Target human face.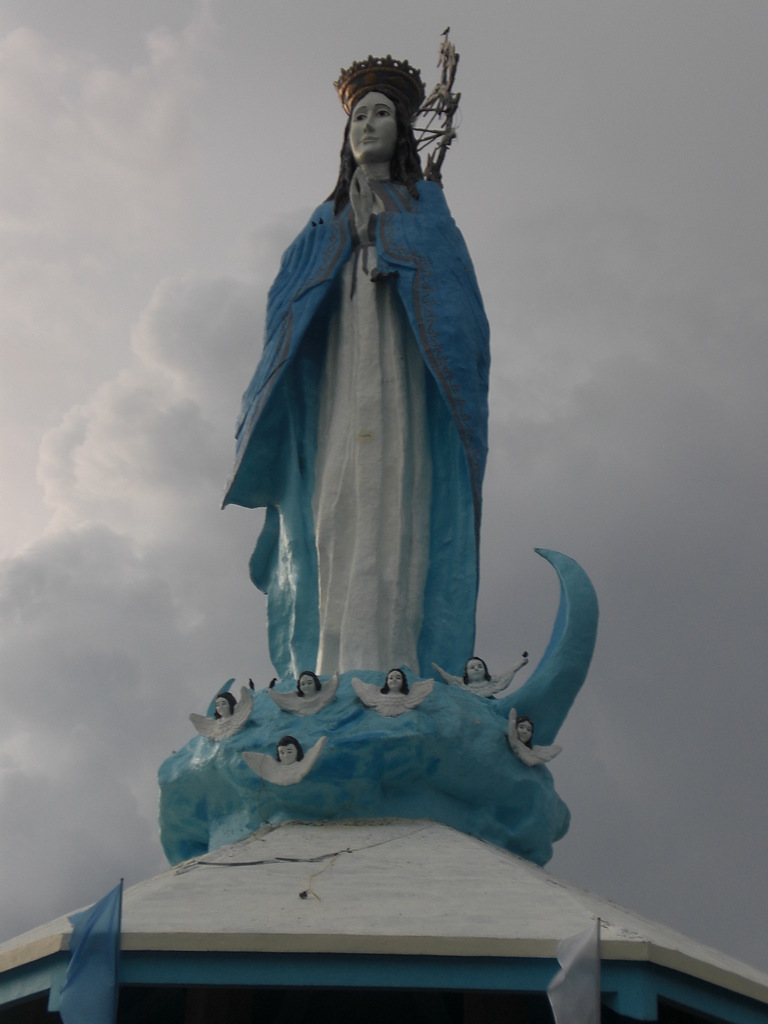
Target region: left=520, top=722, right=536, bottom=739.
